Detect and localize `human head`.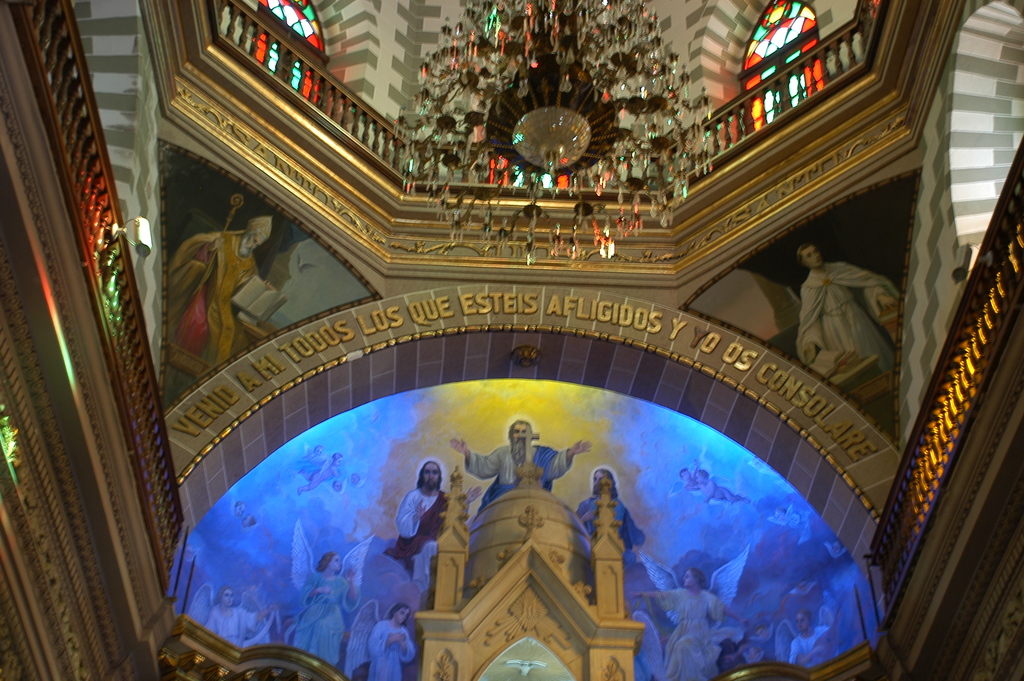
Localized at bbox=[240, 220, 270, 260].
